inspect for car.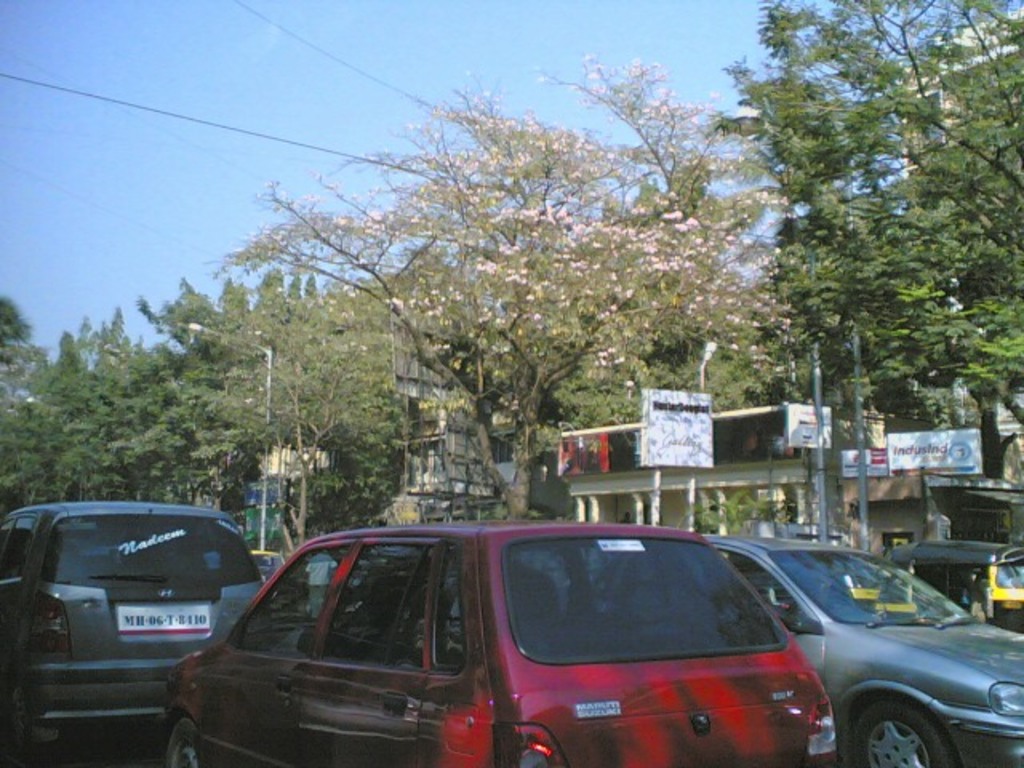
Inspection: x1=162, y1=523, x2=840, y2=766.
